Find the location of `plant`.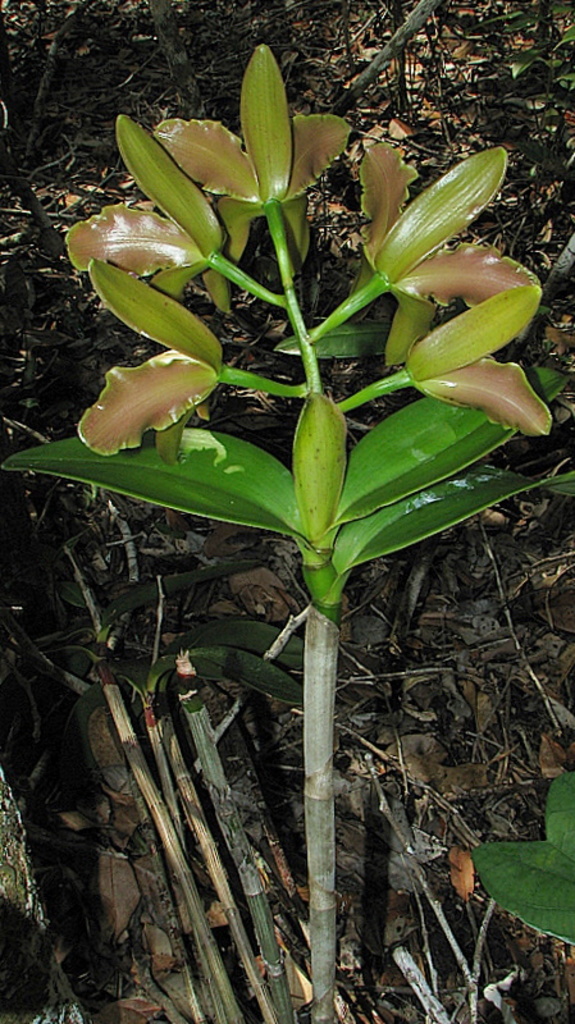
Location: 476,765,574,948.
